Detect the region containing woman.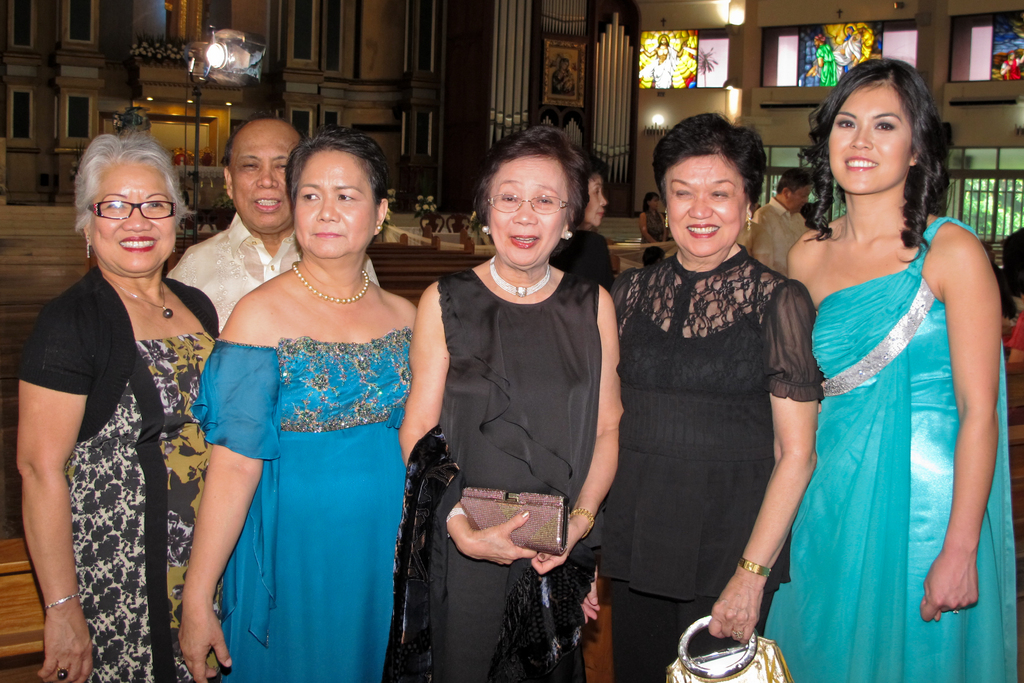
570 151 607 234.
